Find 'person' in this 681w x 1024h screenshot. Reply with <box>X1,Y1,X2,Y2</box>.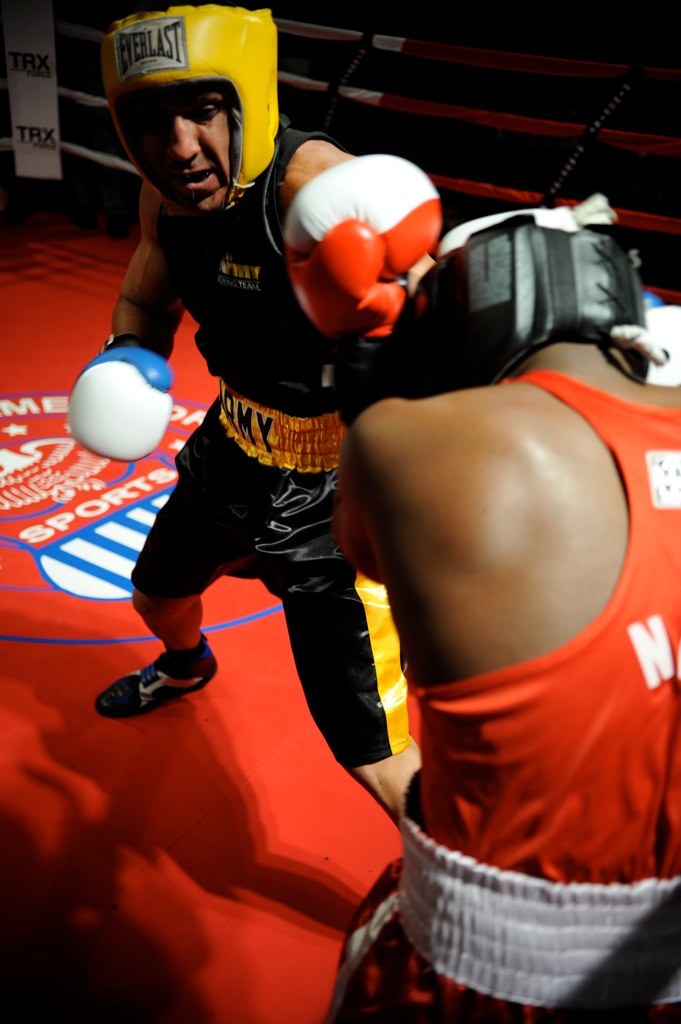
<box>60,4,414,820</box>.
